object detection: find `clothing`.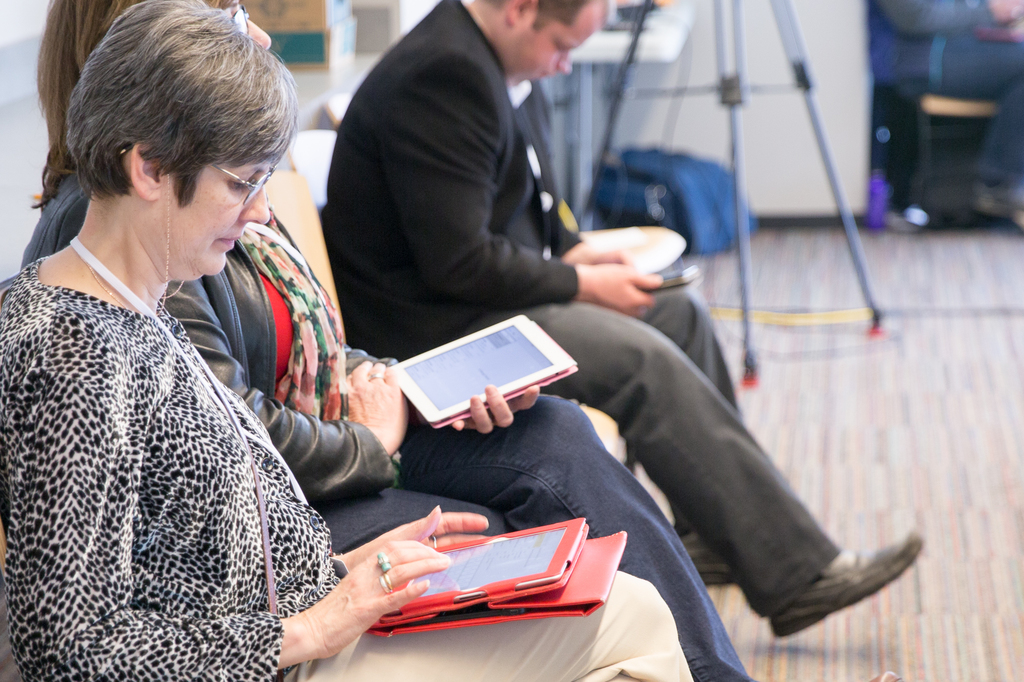
[15,176,752,681].
